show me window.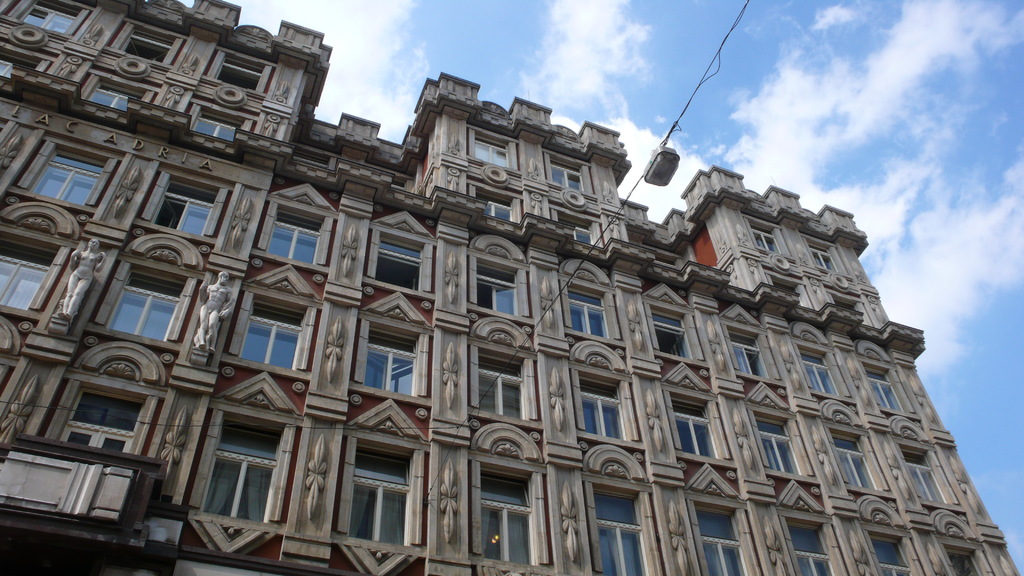
window is here: 799:236:848:279.
